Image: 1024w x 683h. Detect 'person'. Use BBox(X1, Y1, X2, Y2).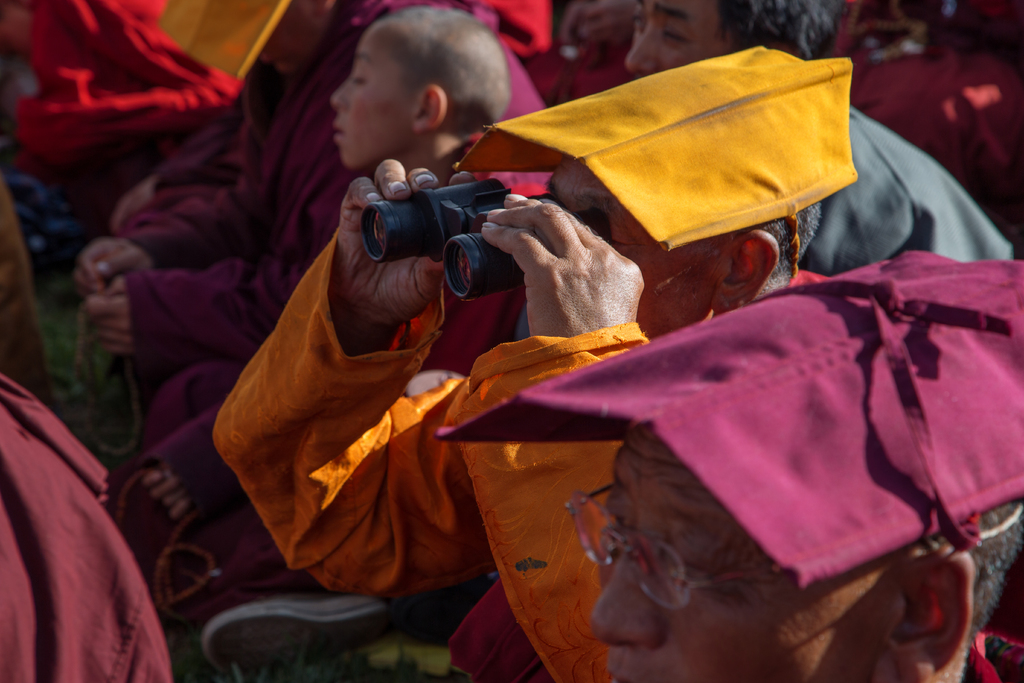
BBox(438, 252, 1021, 675).
